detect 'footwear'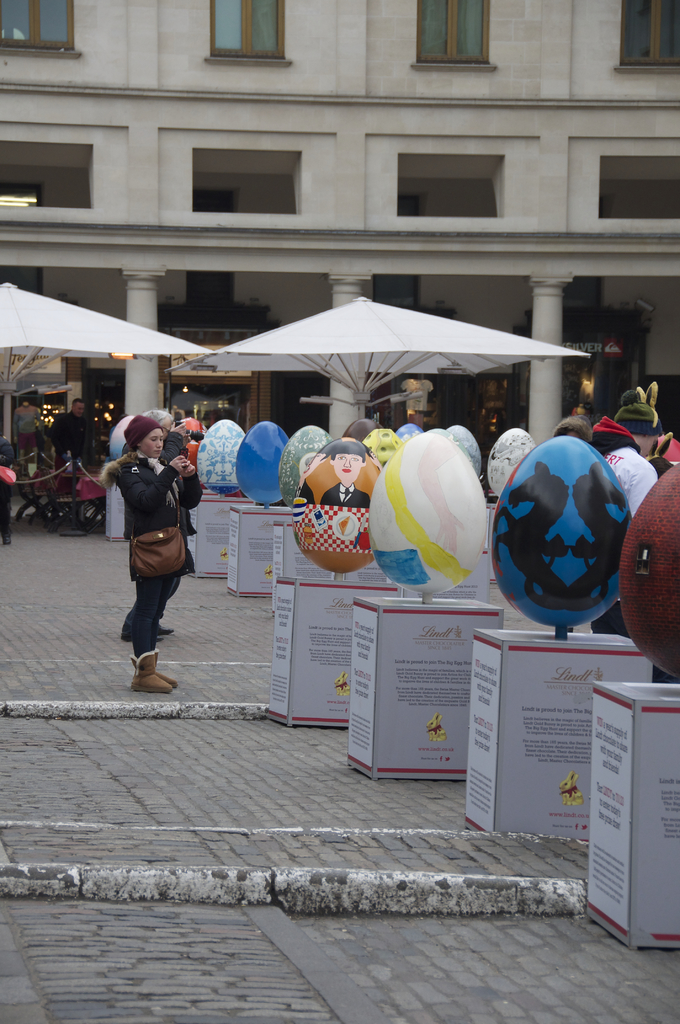
<bbox>156, 620, 175, 634</bbox>
